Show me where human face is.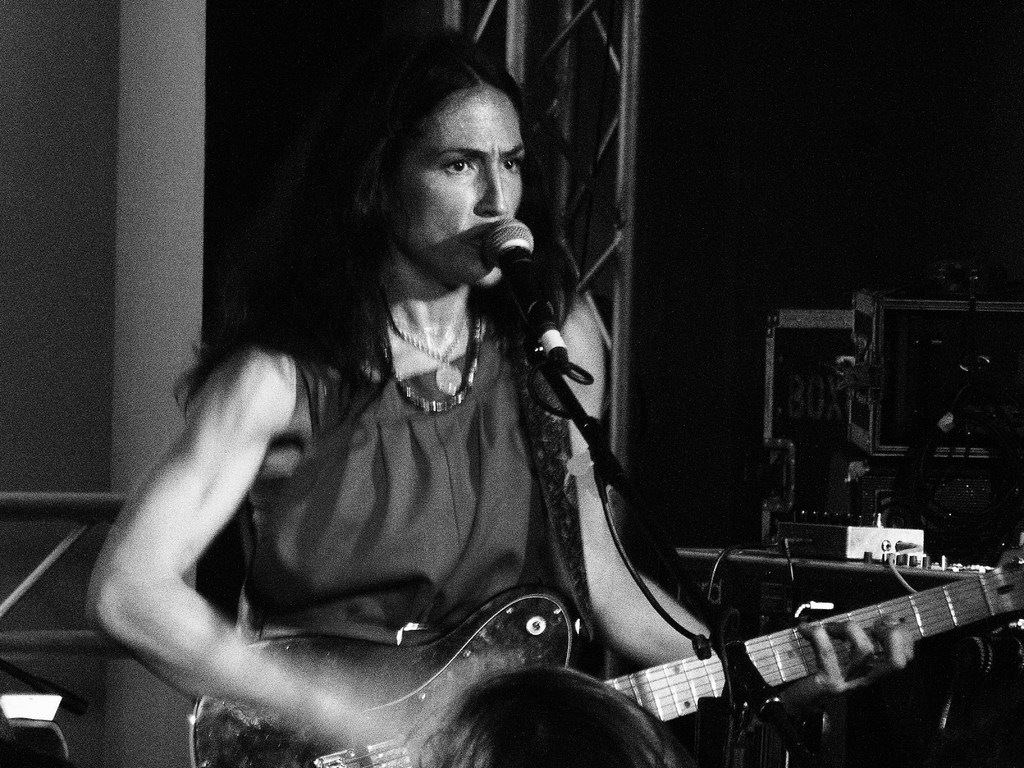
human face is at [x1=385, y1=82, x2=527, y2=287].
